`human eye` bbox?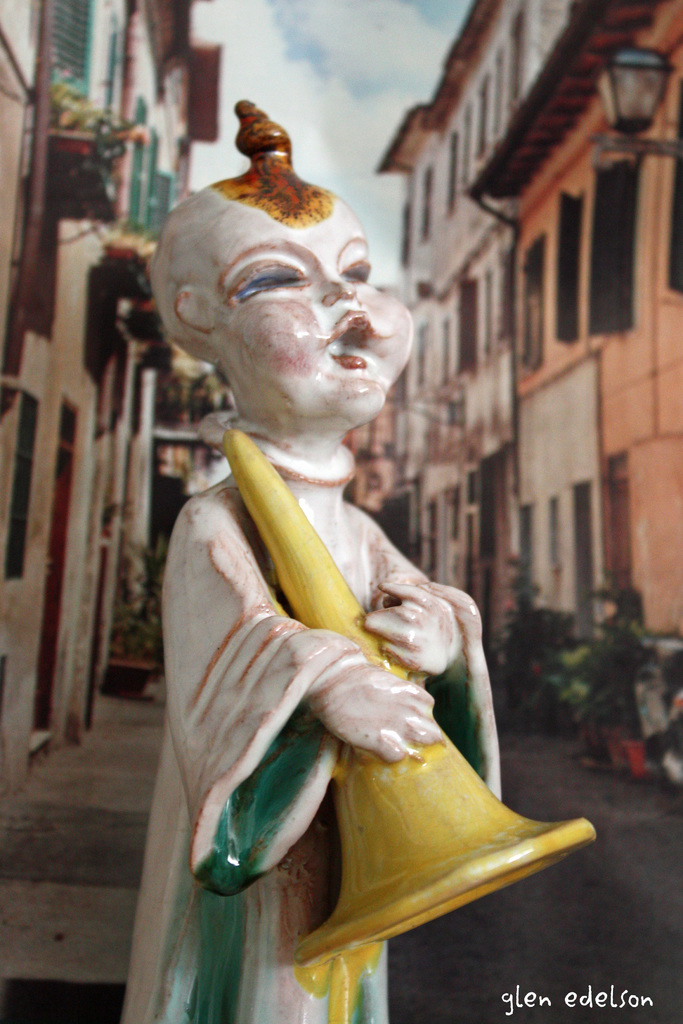
pyautogui.locateOnScreen(338, 254, 369, 284)
